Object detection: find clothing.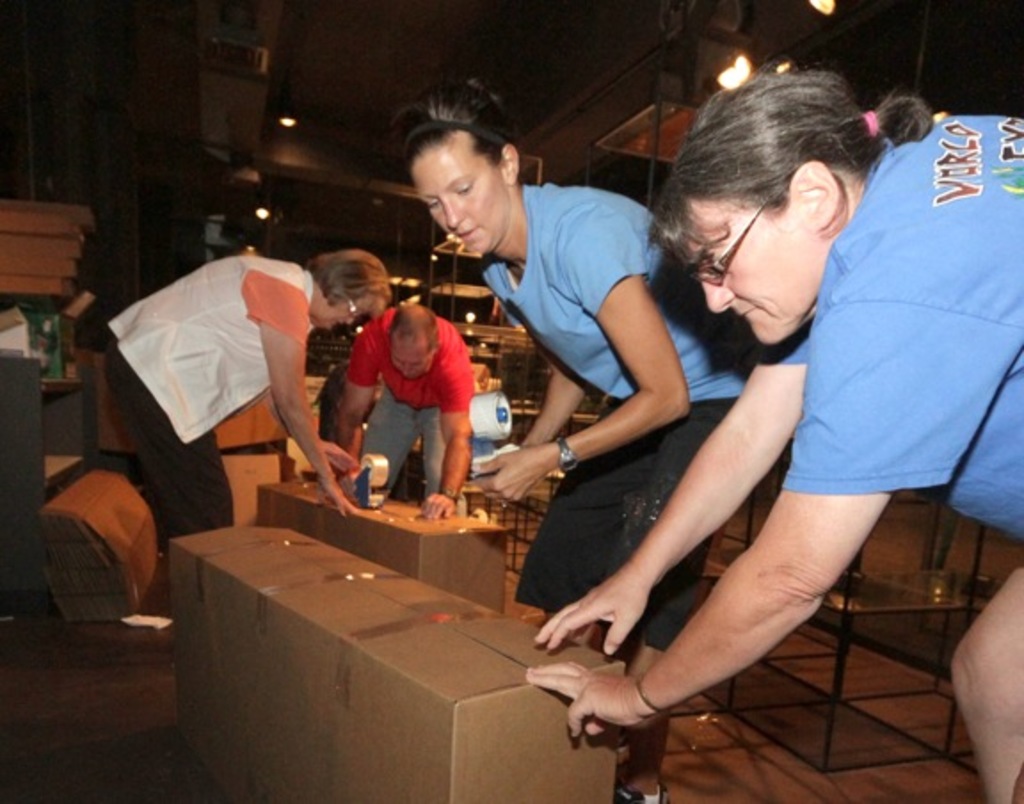
bbox=(471, 176, 759, 653).
